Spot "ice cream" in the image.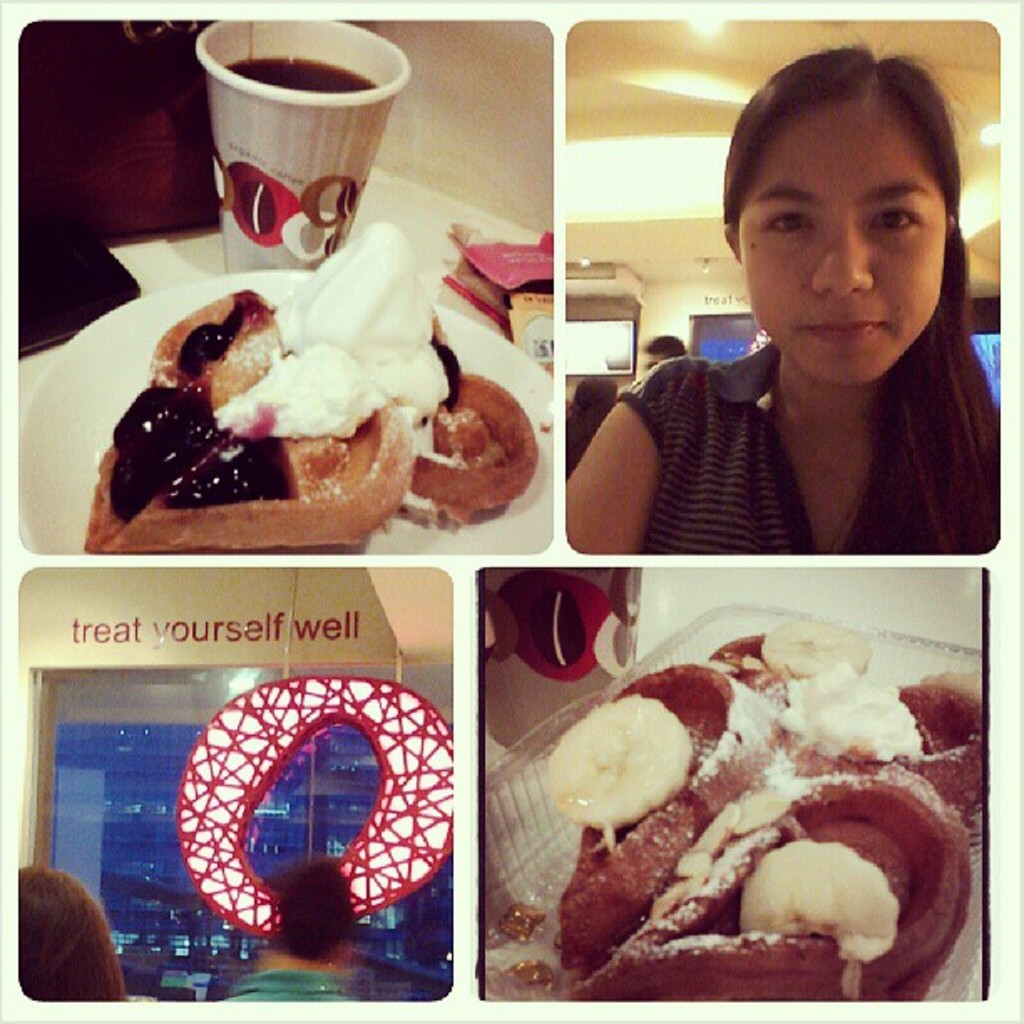
"ice cream" found at [x1=105, y1=238, x2=510, y2=571].
